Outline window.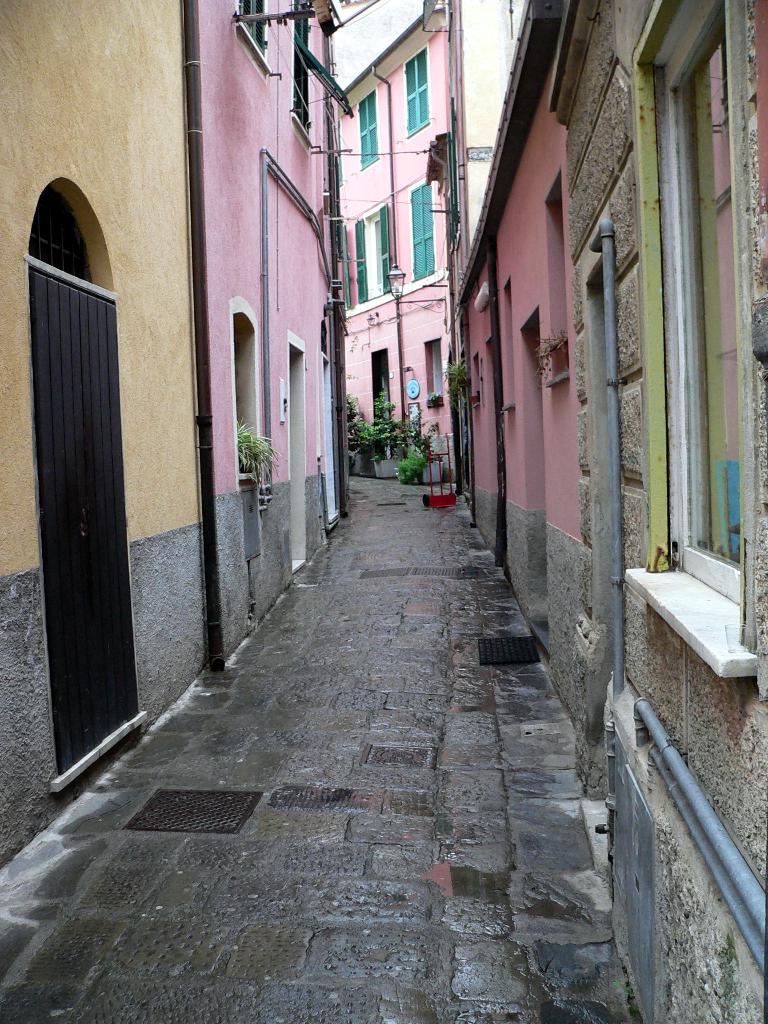
Outline: (404,170,448,278).
